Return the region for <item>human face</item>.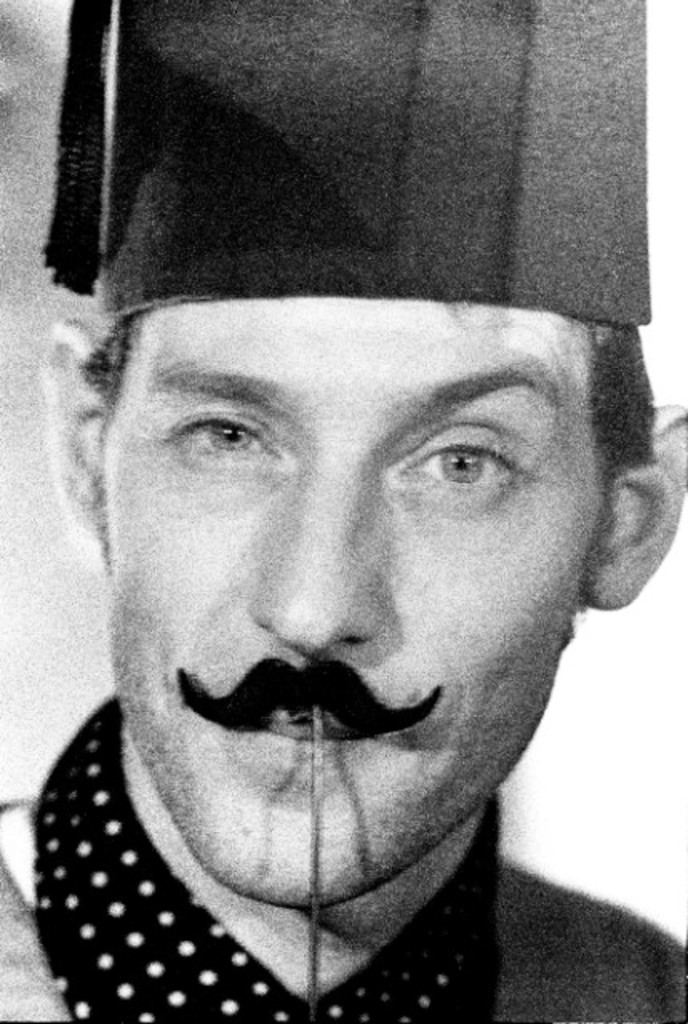
Rect(101, 296, 600, 912).
